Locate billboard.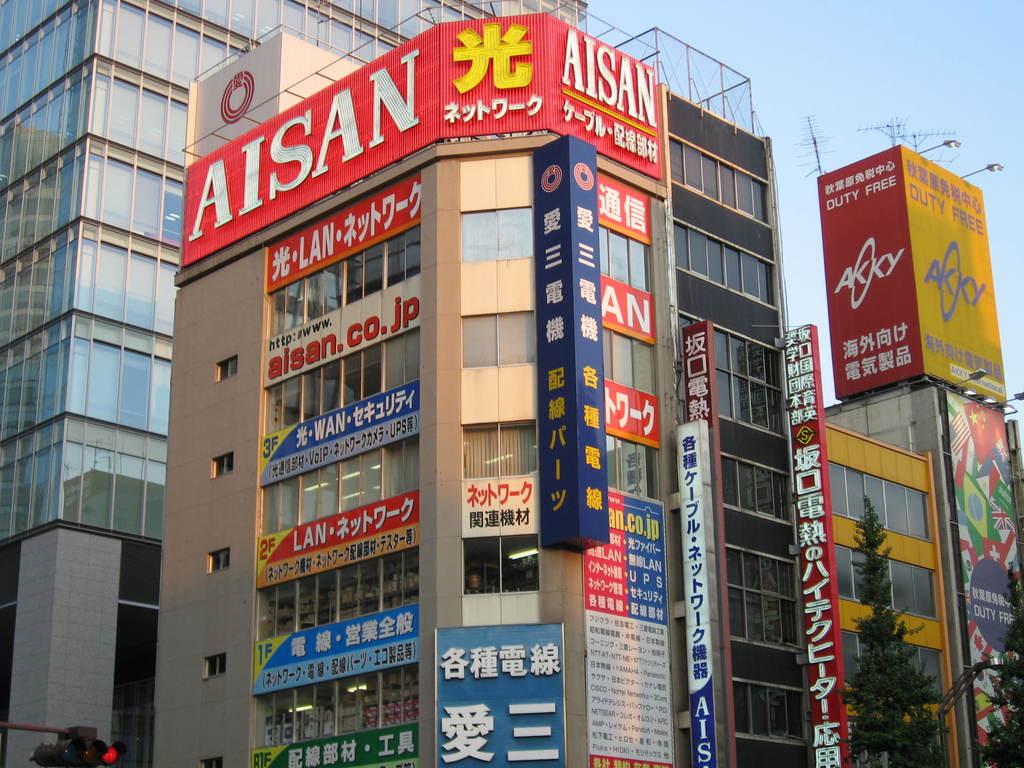
Bounding box: [left=592, top=280, right=652, bottom=349].
